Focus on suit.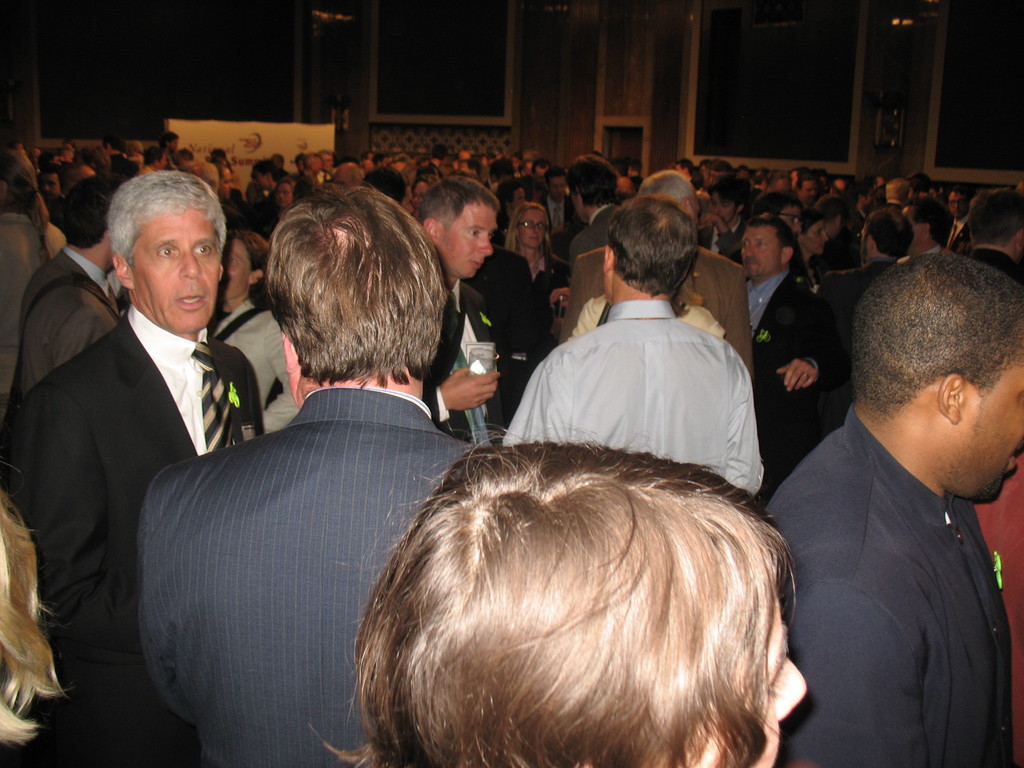
Focused at [left=965, top=247, right=1023, bottom=308].
